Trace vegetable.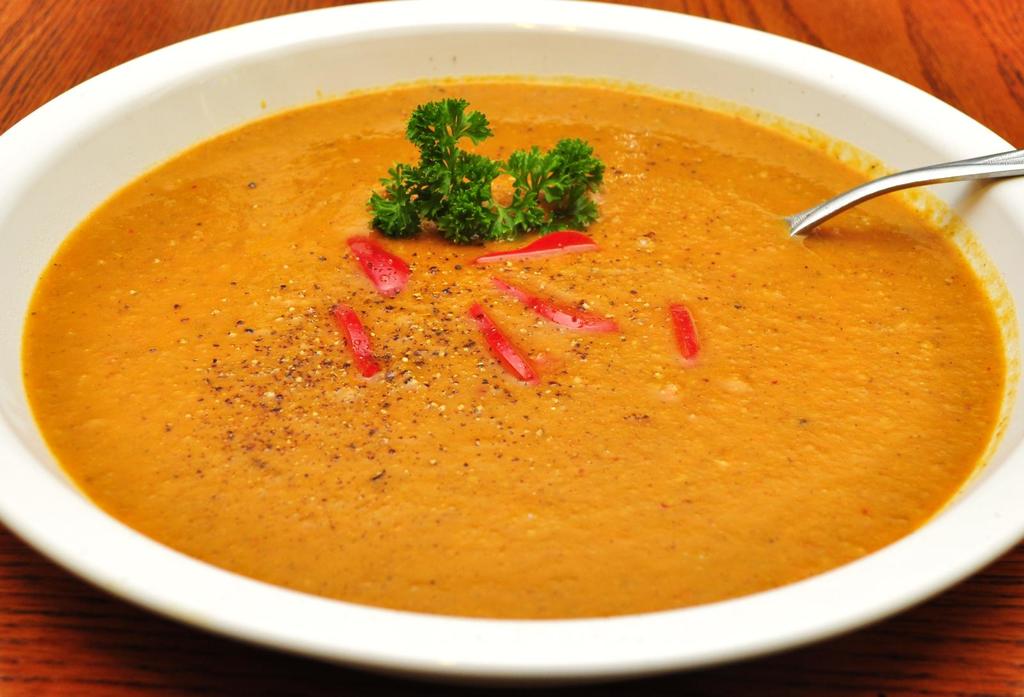
Traced to [x1=468, y1=228, x2=596, y2=273].
